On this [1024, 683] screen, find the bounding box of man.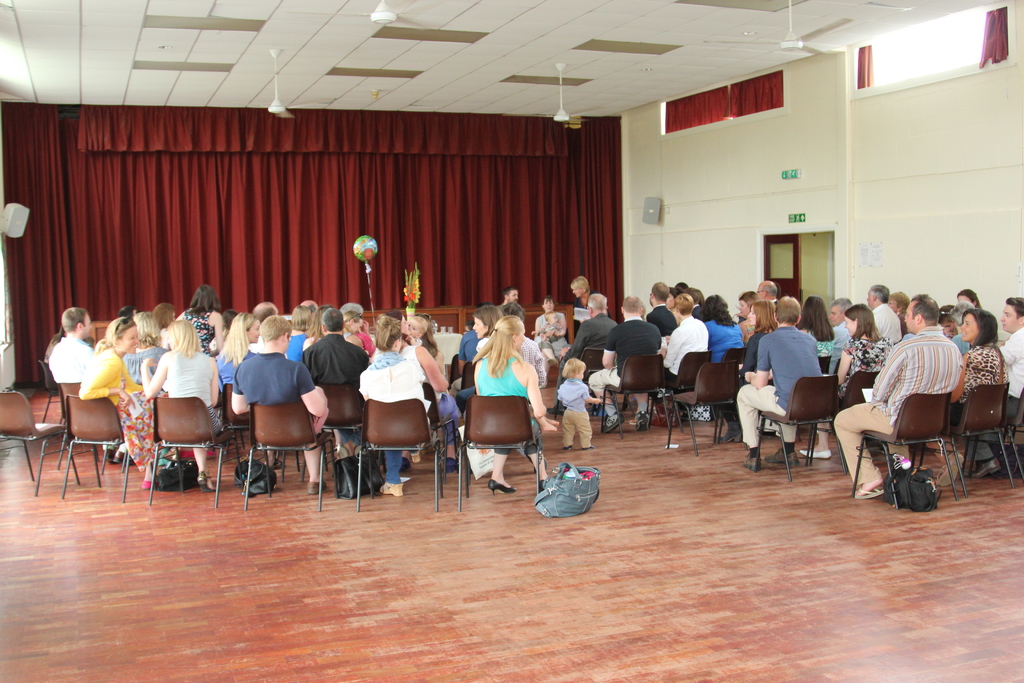
Bounding box: 832,292,961,500.
